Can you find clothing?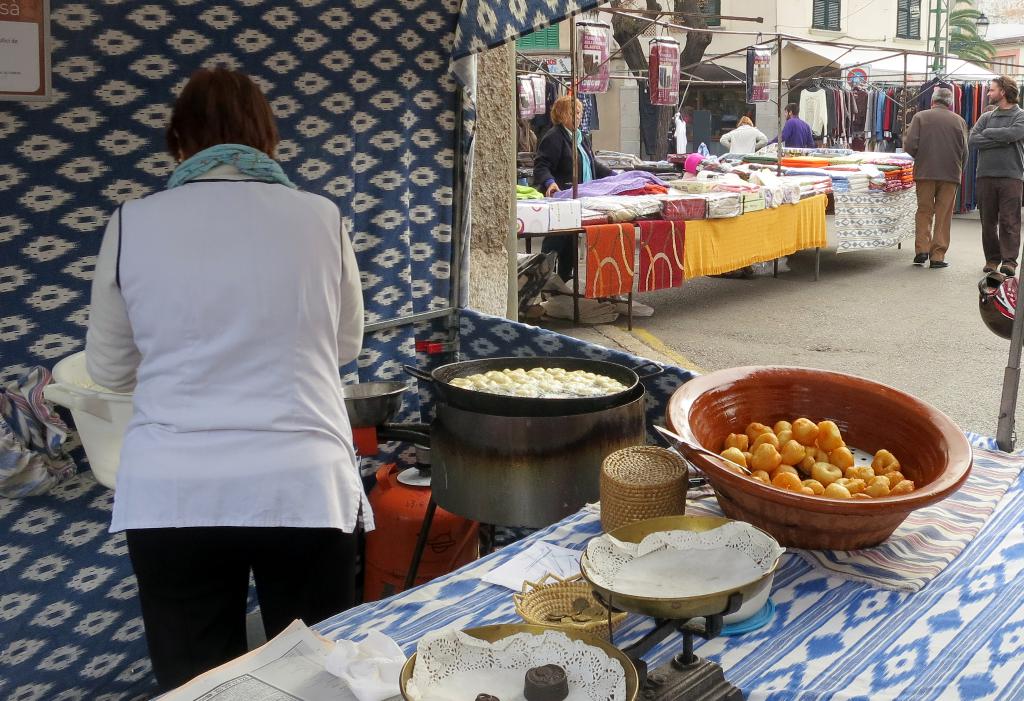
Yes, bounding box: region(76, 128, 372, 613).
